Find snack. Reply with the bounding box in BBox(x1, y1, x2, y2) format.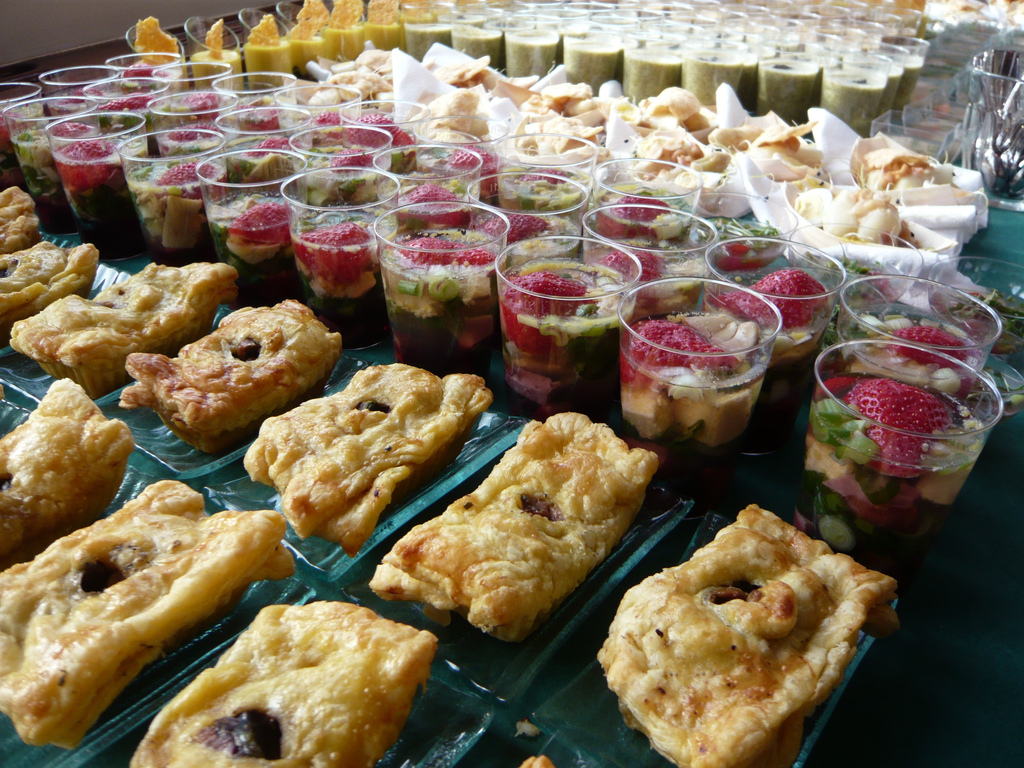
BBox(243, 365, 492, 555).
